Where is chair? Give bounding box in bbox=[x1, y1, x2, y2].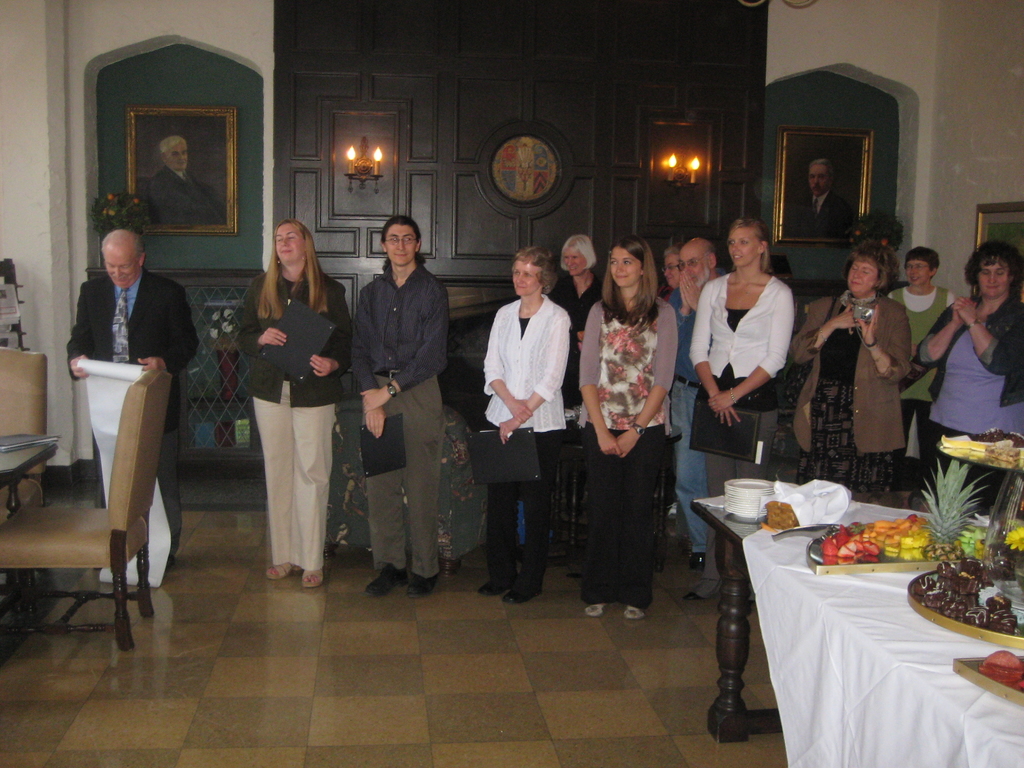
bbox=[0, 344, 50, 618].
